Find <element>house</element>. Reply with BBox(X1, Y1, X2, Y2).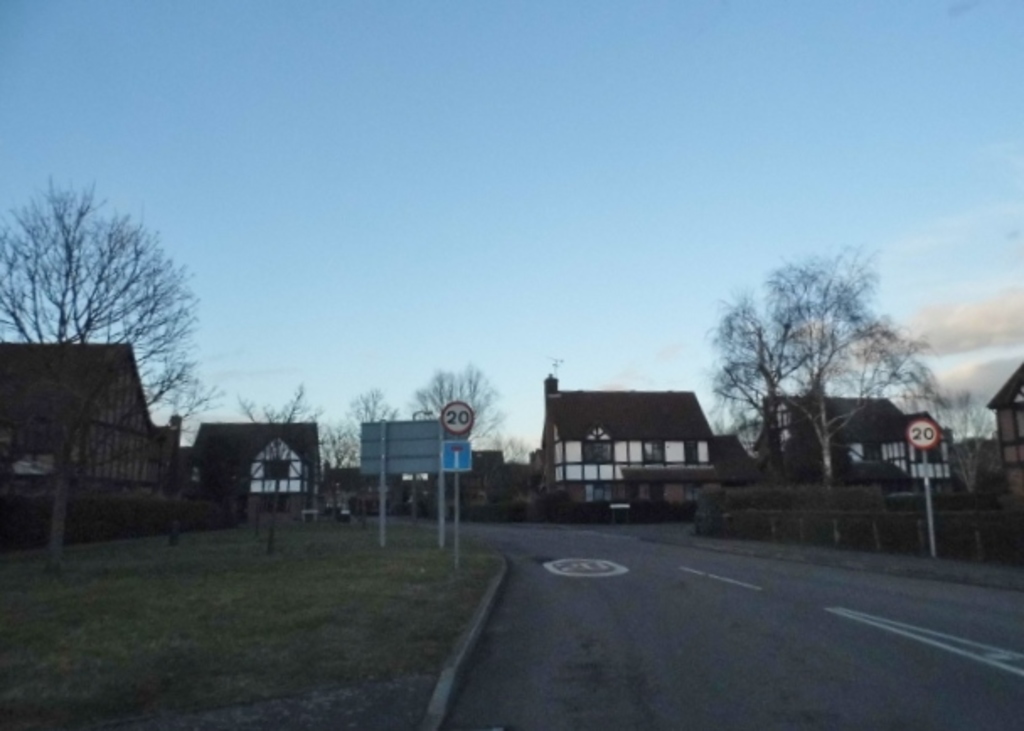
BBox(190, 421, 332, 527).
